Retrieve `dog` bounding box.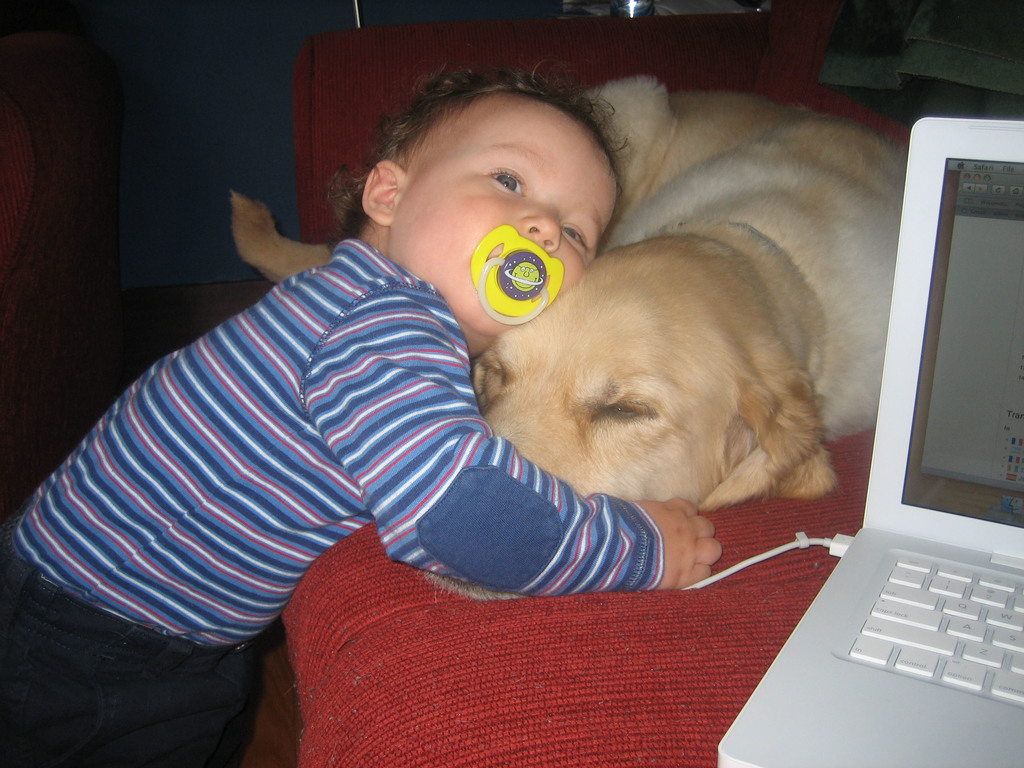
Bounding box: 230:72:915:610.
